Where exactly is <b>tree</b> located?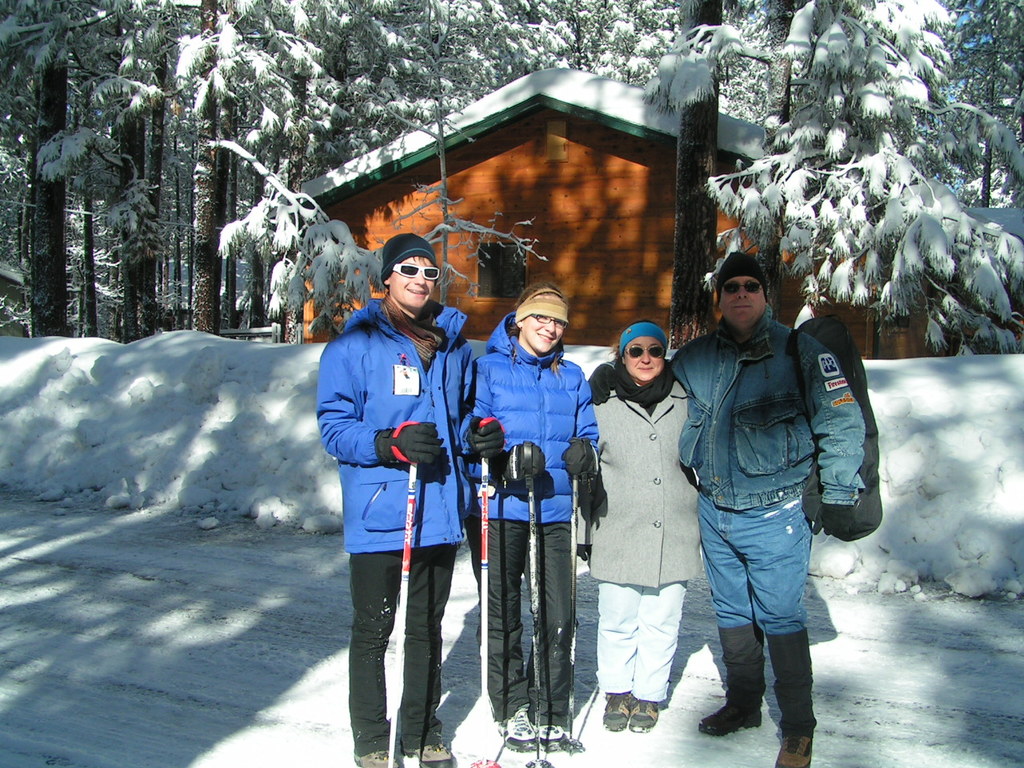
Its bounding box is left=0, top=0, right=106, bottom=334.
